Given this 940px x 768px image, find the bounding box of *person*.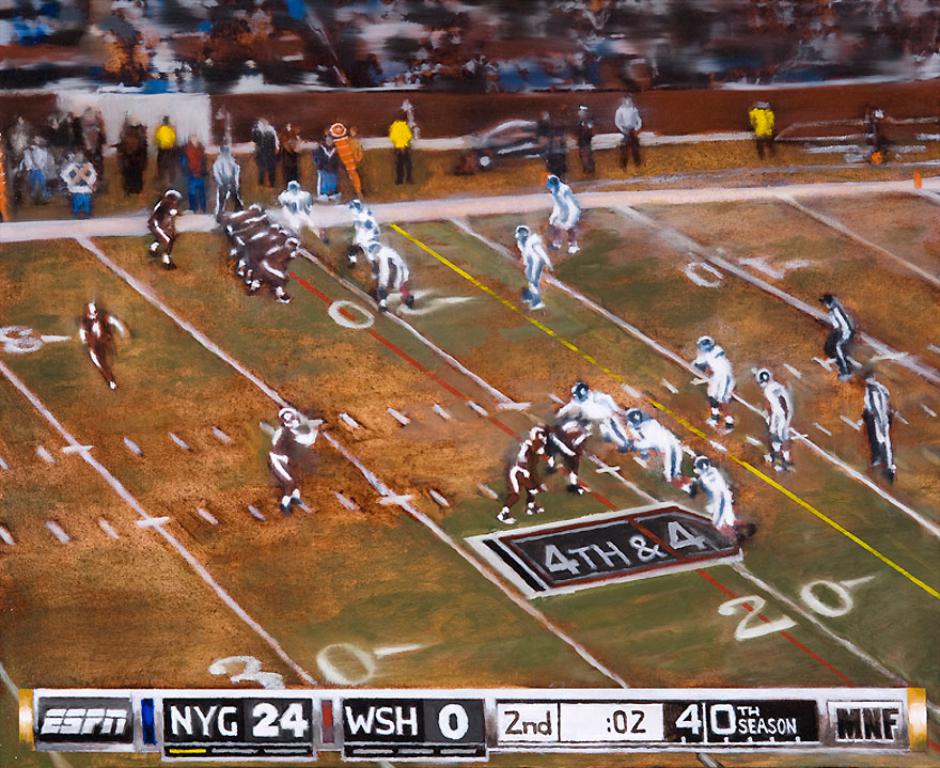
select_region(573, 100, 598, 176).
